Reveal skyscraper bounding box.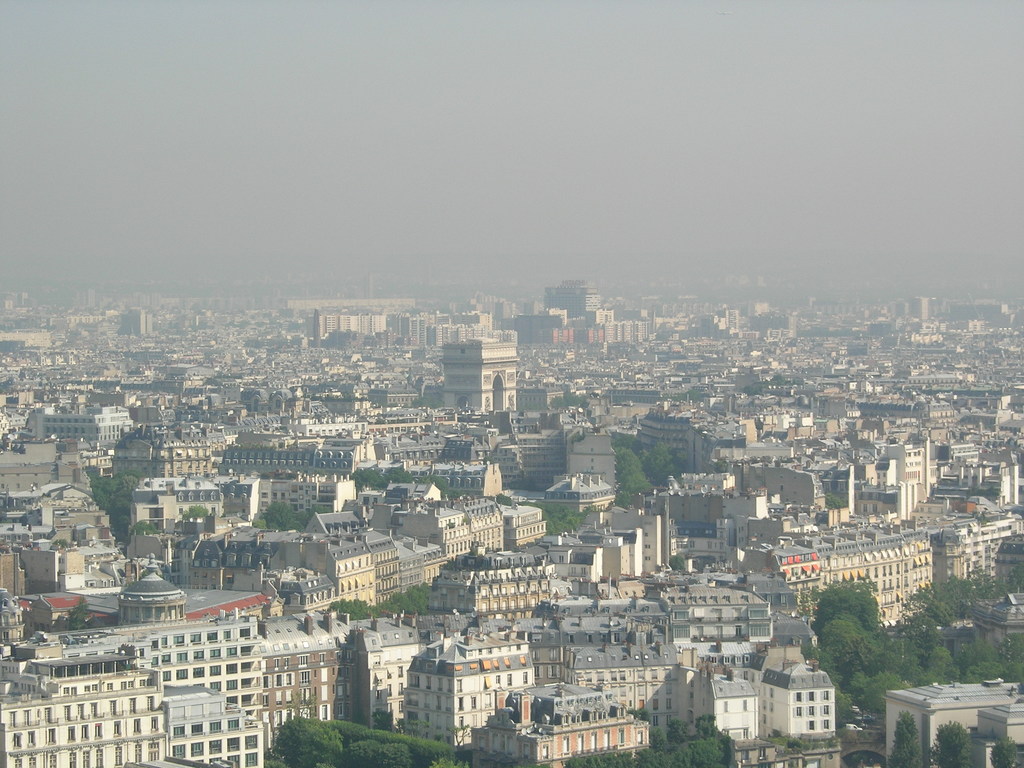
Revealed: crop(110, 308, 166, 335).
